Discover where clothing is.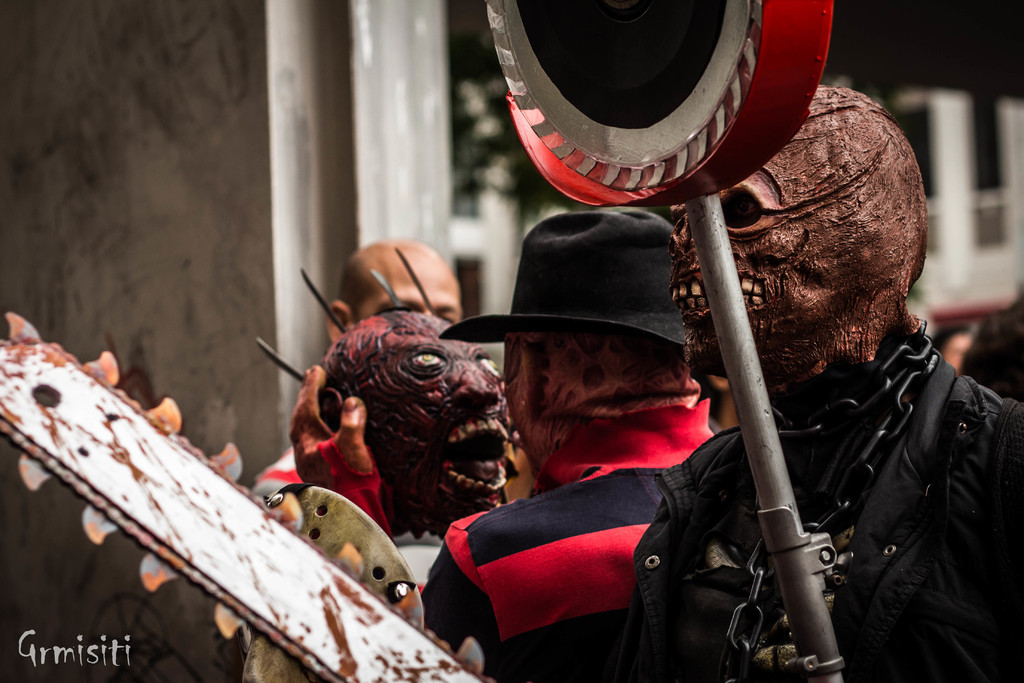
Discovered at Rect(252, 445, 309, 501).
